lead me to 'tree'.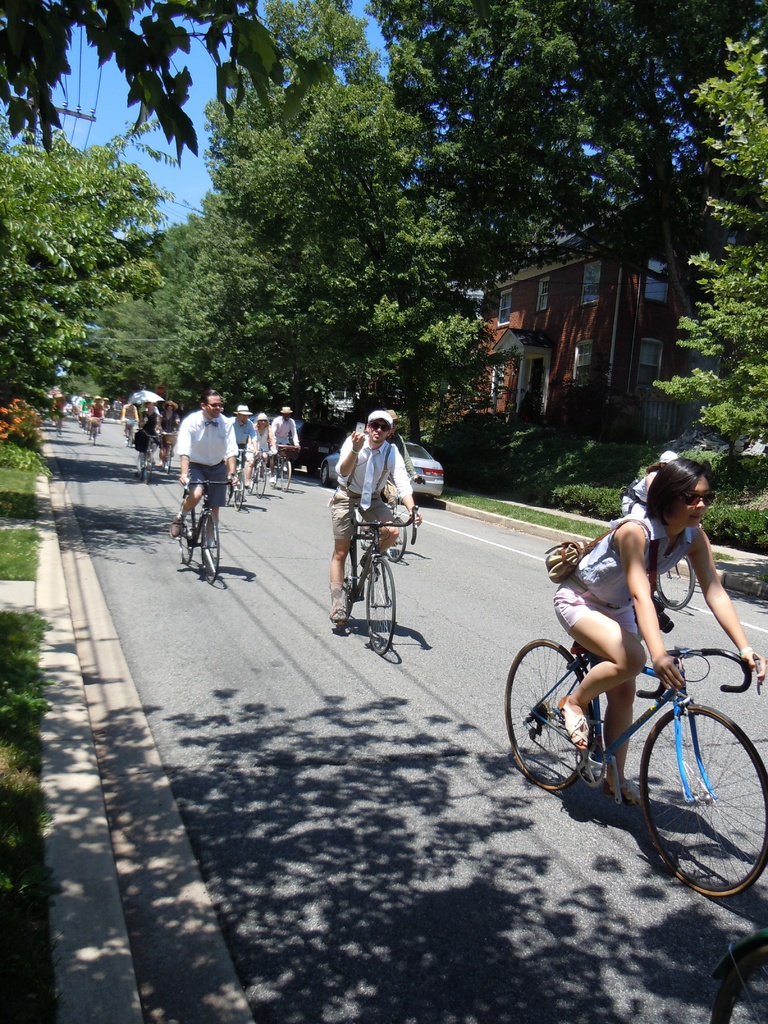
Lead to (x1=547, y1=1, x2=767, y2=216).
